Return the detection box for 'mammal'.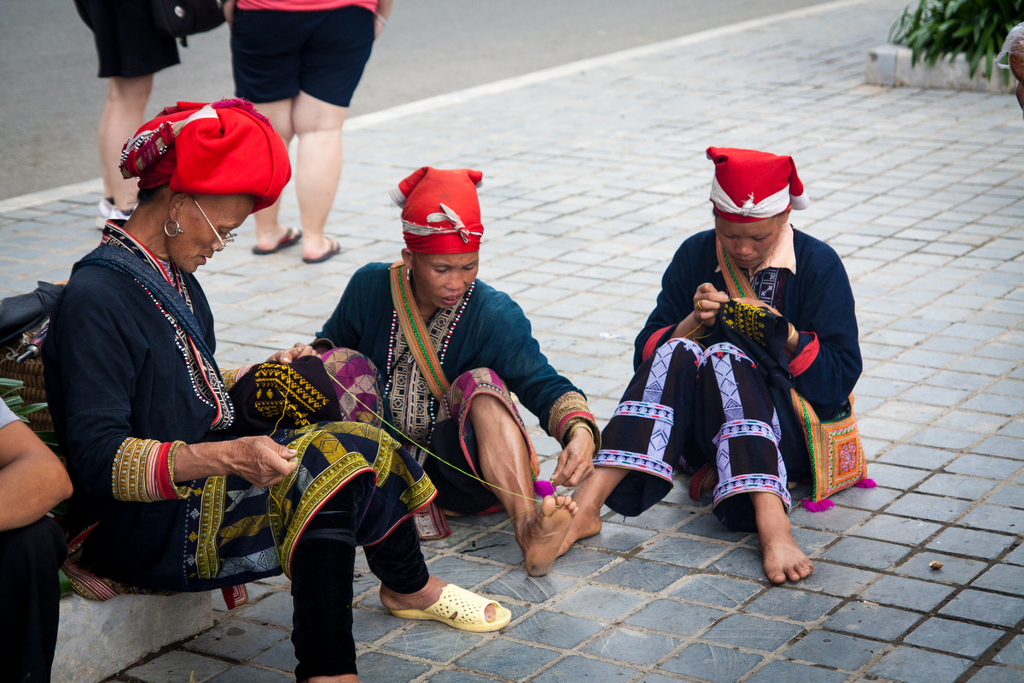
crop(44, 85, 515, 682).
